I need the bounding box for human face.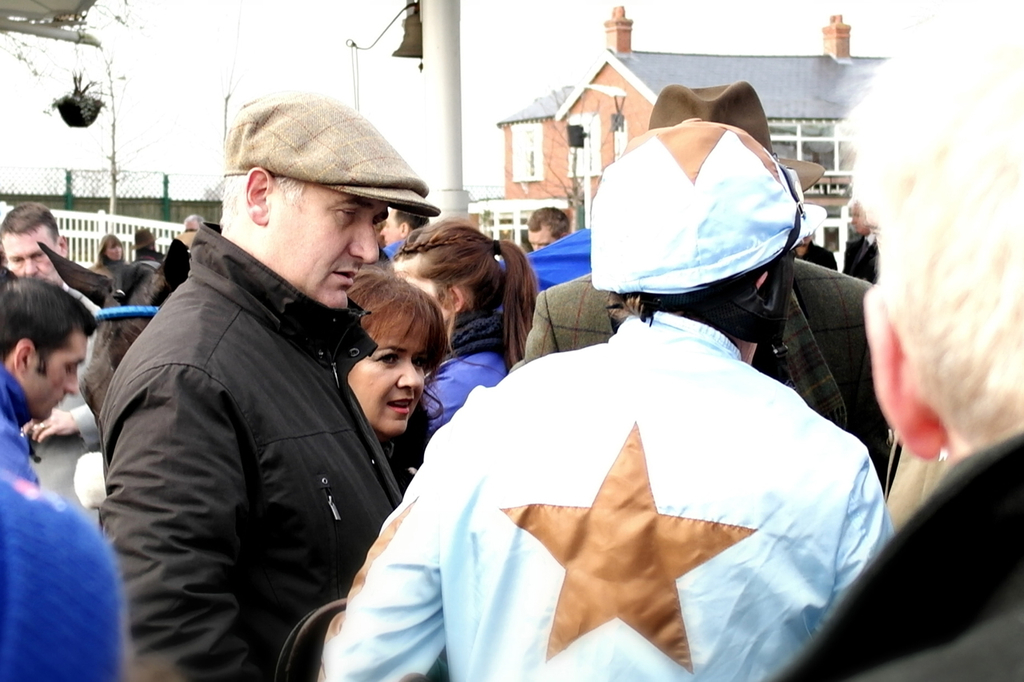
Here it is: <box>28,323,81,420</box>.
